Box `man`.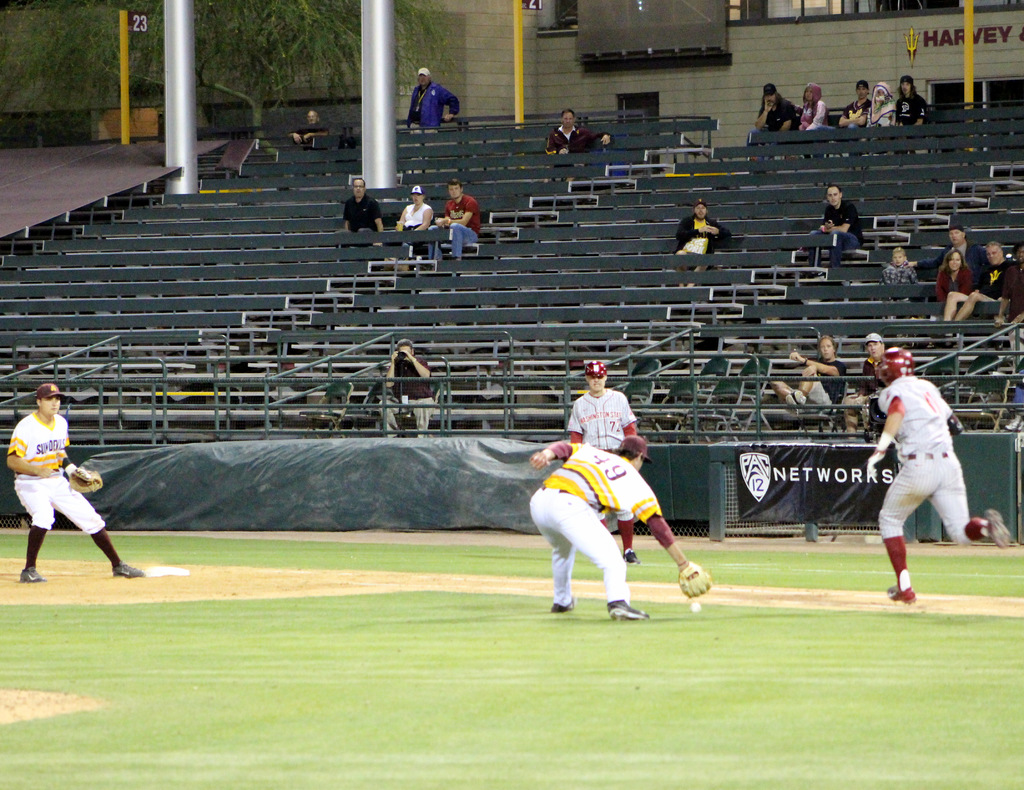
(558,357,650,570).
